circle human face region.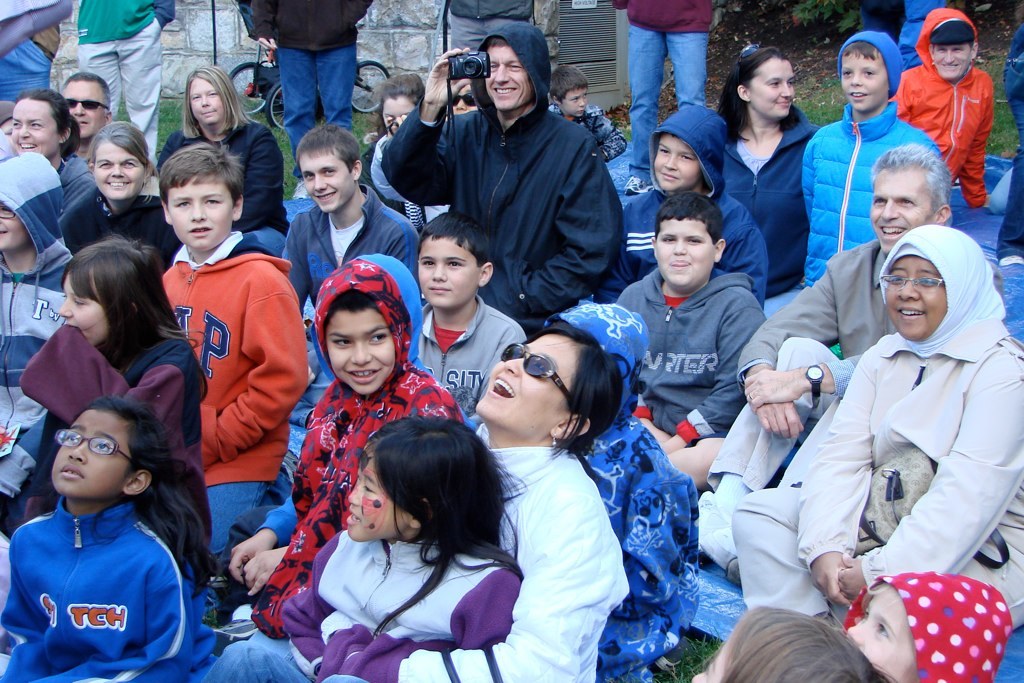
Region: 54/275/112/345.
